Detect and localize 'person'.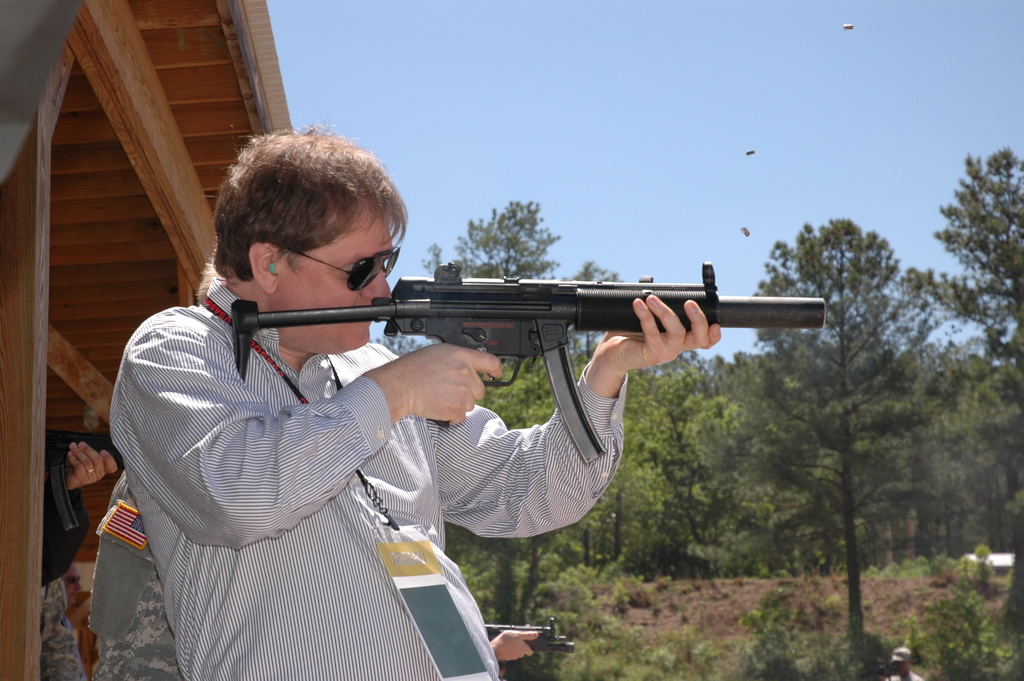
Localized at x1=38, y1=422, x2=123, y2=595.
